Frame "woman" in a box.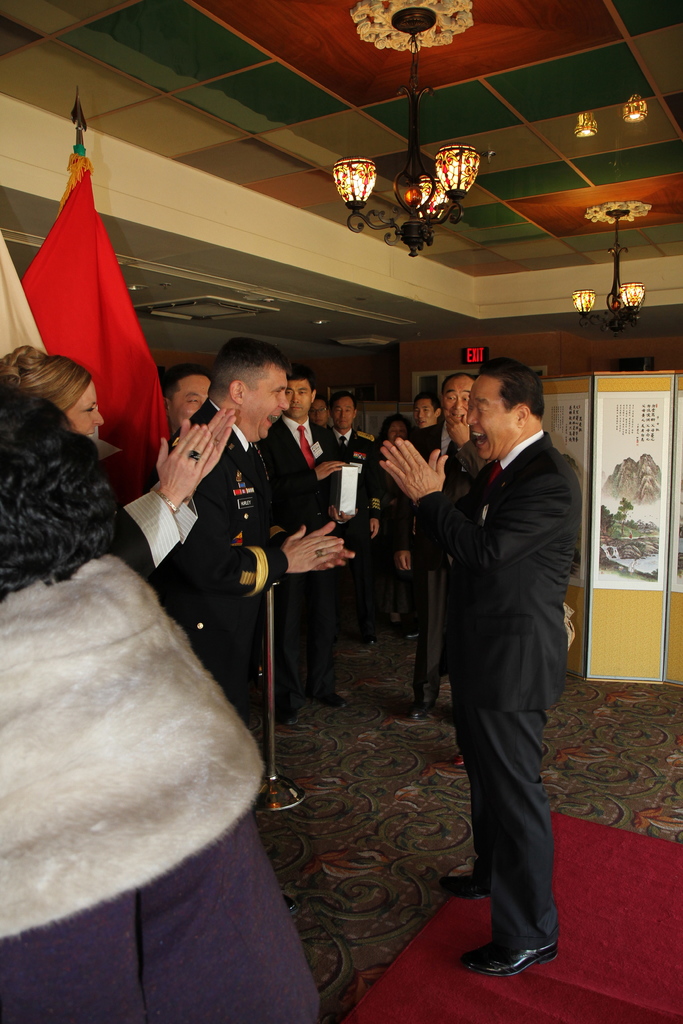
360,413,413,623.
